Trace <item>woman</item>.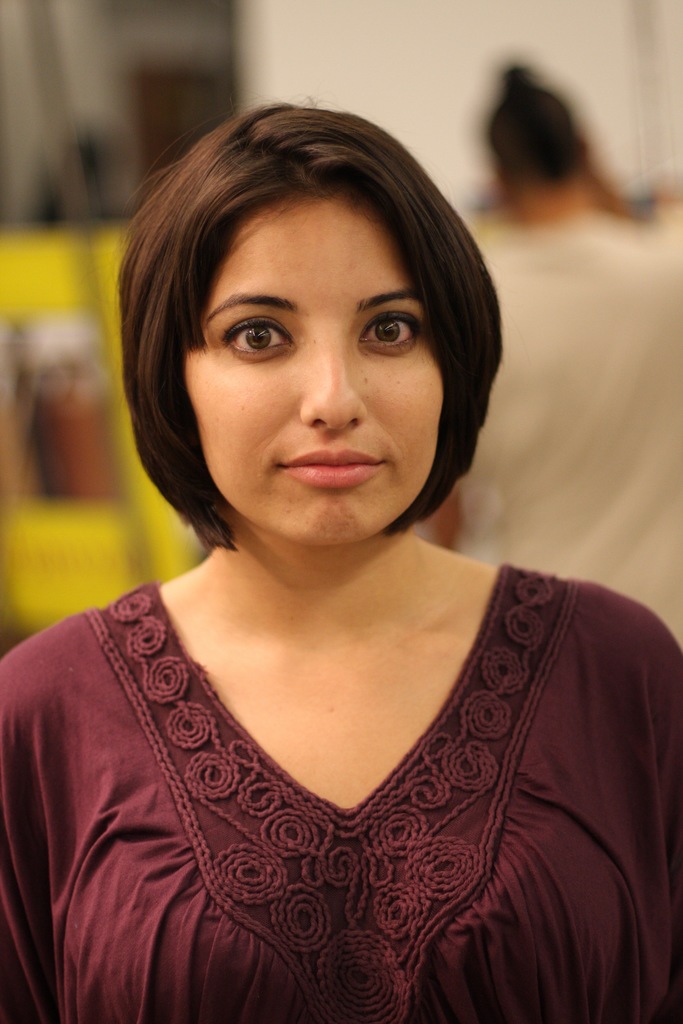
Traced to {"x1": 0, "y1": 96, "x2": 682, "y2": 1023}.
